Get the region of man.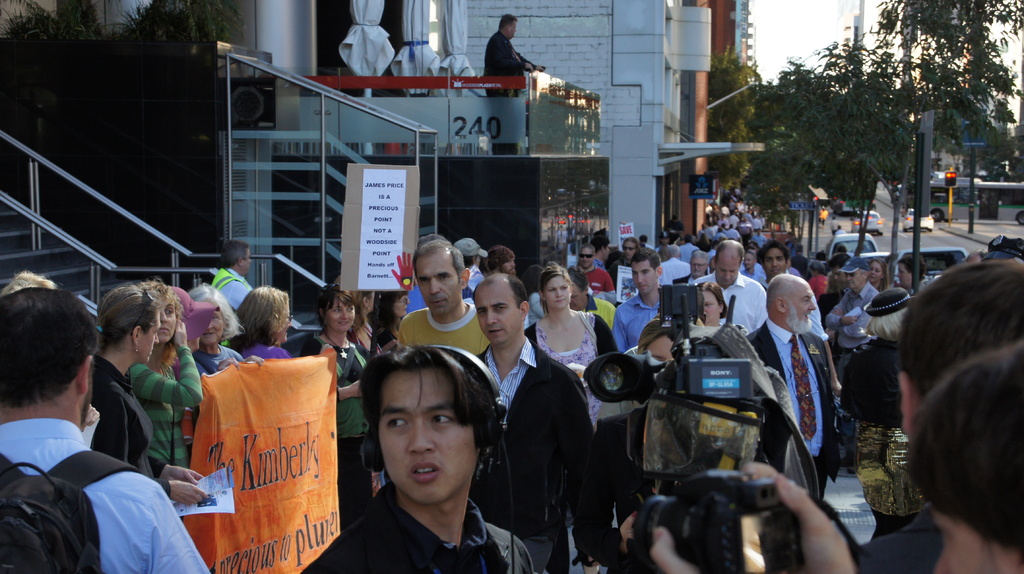
[392,237,496,359].
